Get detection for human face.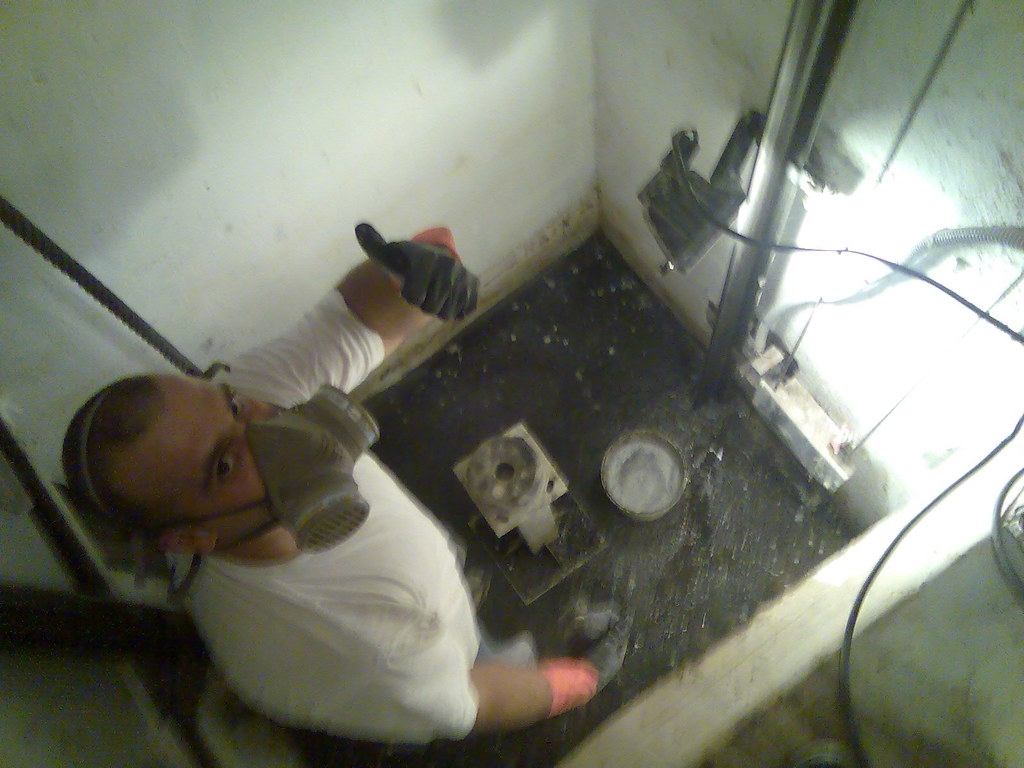
Detection: 111,374,280,541.
